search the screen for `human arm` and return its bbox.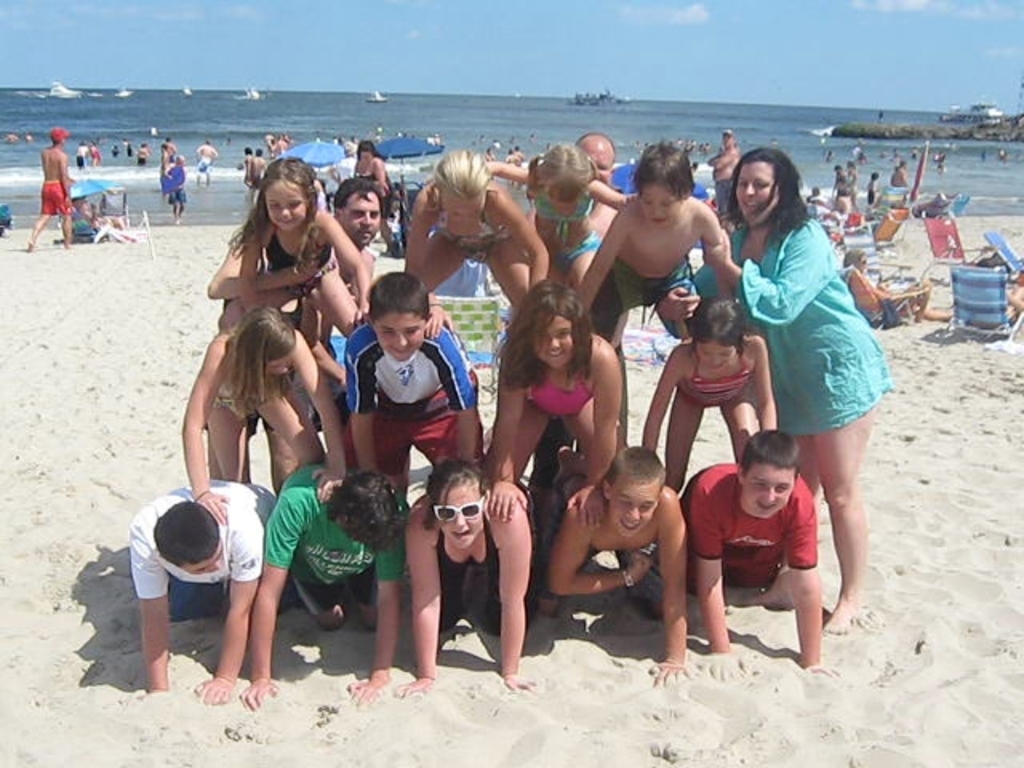
Found: left=483, top=195, right=557, bottom=283.
